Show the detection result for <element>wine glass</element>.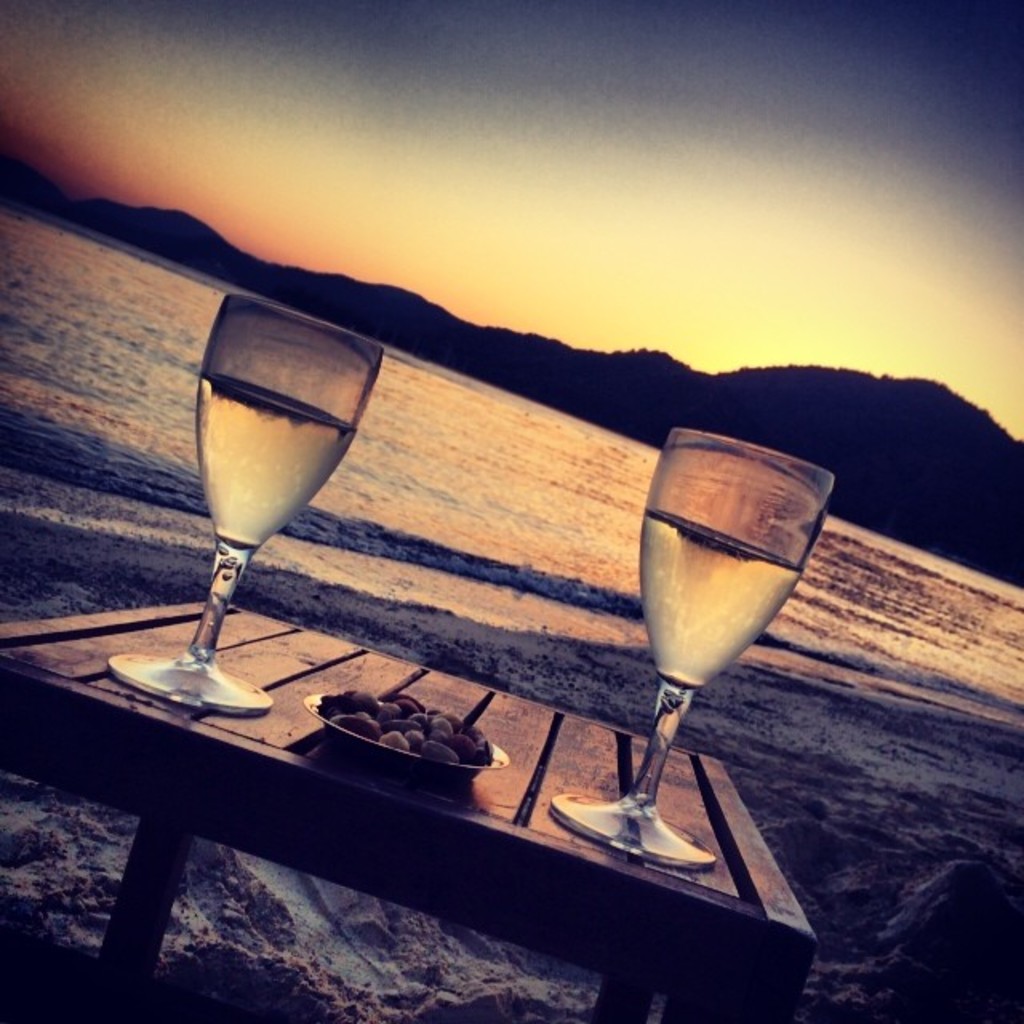
locate(101, 304, 387, 707).
